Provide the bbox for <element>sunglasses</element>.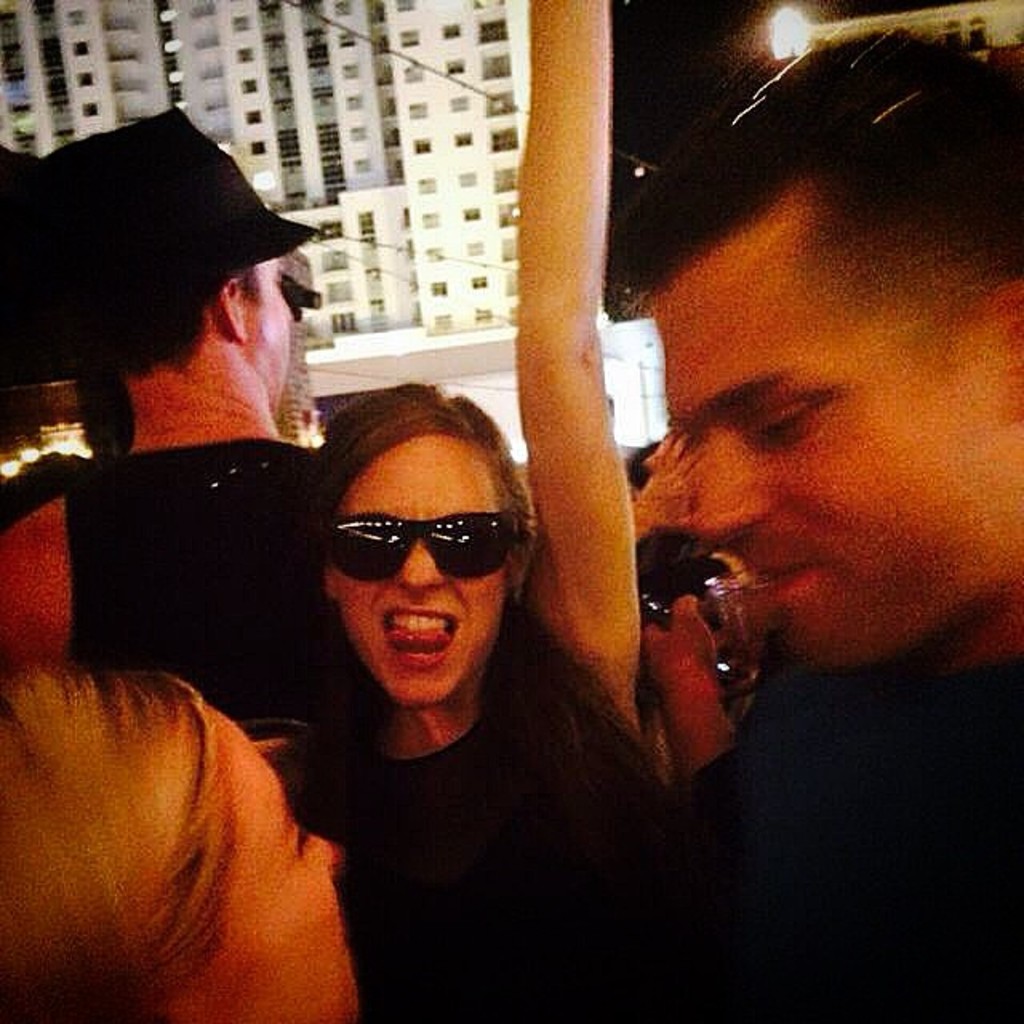
region(328, 510, 509, 582).
